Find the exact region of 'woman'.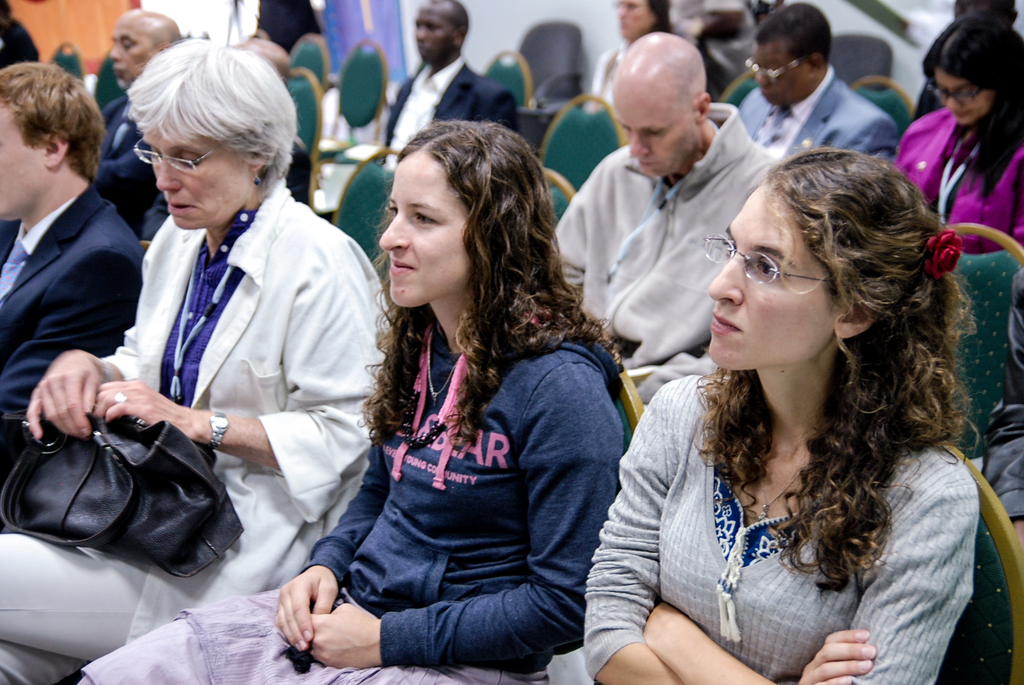
Exact region: x1=886 y1=12 x2=1023 y2=251.
